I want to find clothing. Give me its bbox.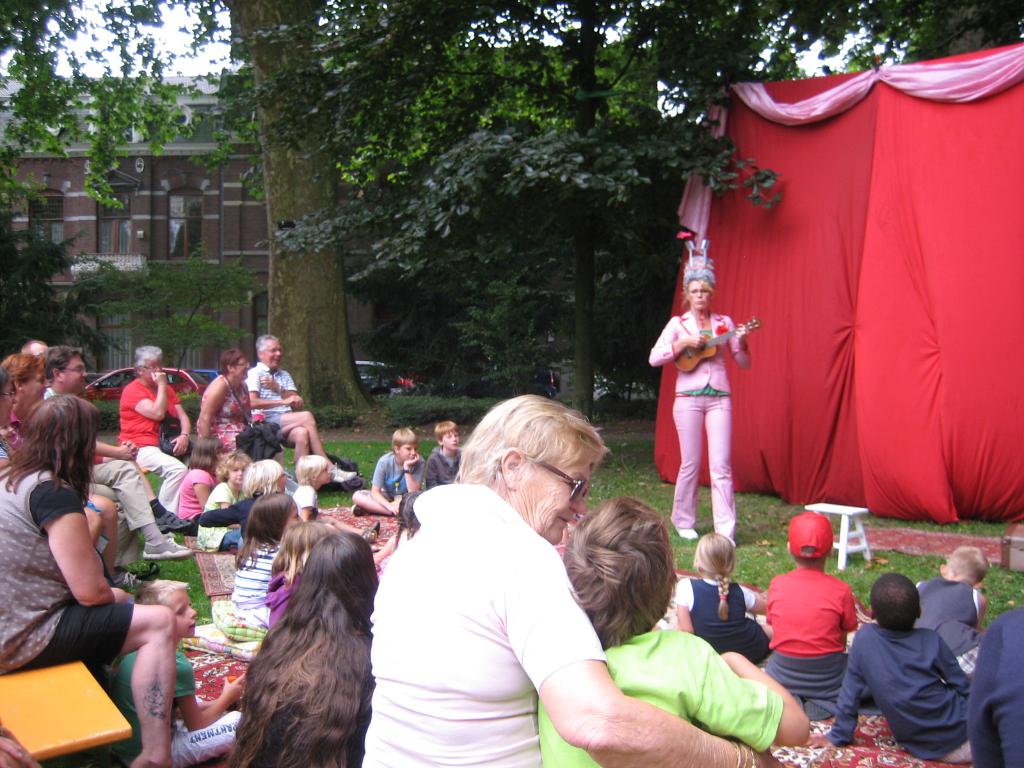
[0, 403, 165, 556].
